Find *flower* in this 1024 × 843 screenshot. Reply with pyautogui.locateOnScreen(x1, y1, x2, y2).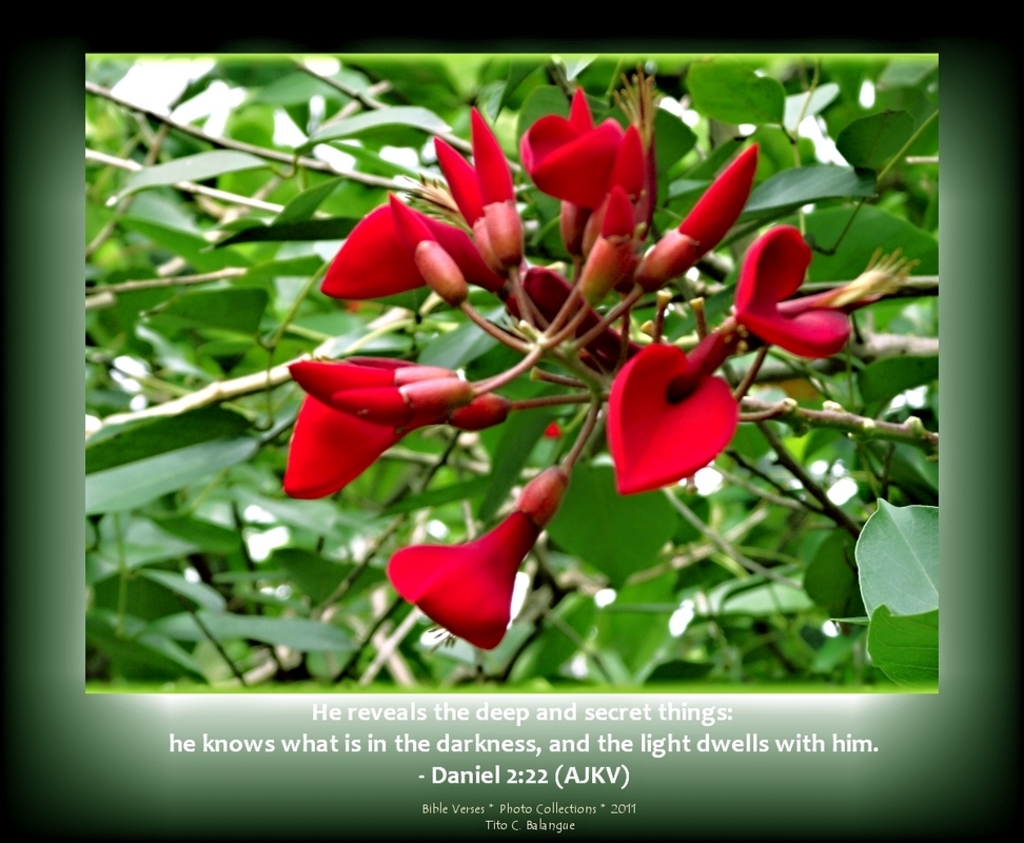
pyautogui.locateOnScreen(574, 126, 649, 308).
